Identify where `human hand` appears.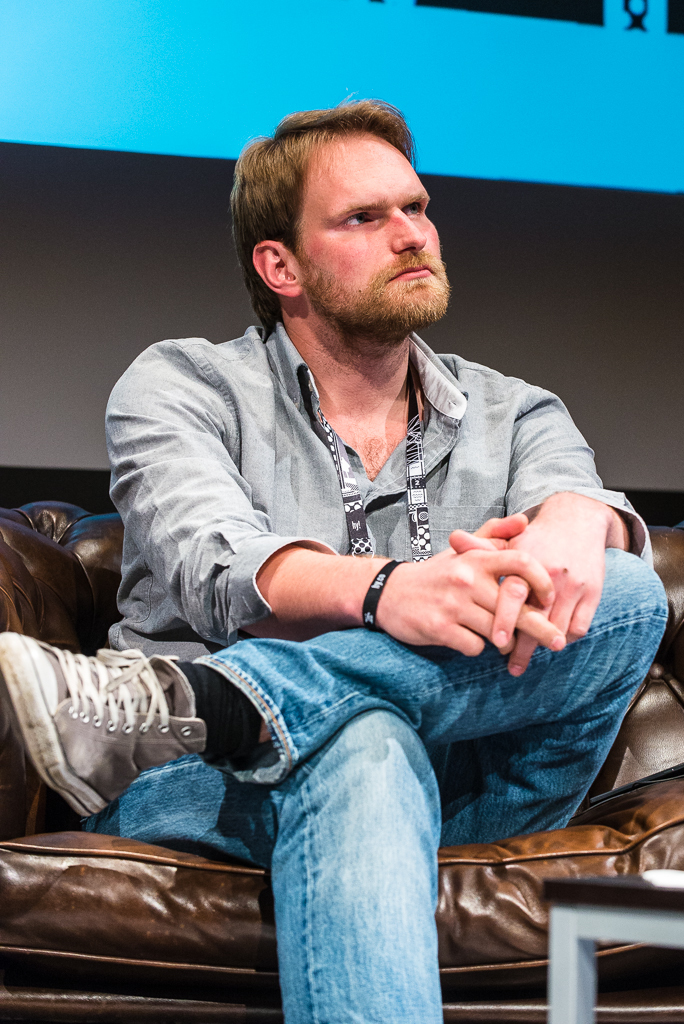
Appears at l=447, t=494, r=611, b=677.
